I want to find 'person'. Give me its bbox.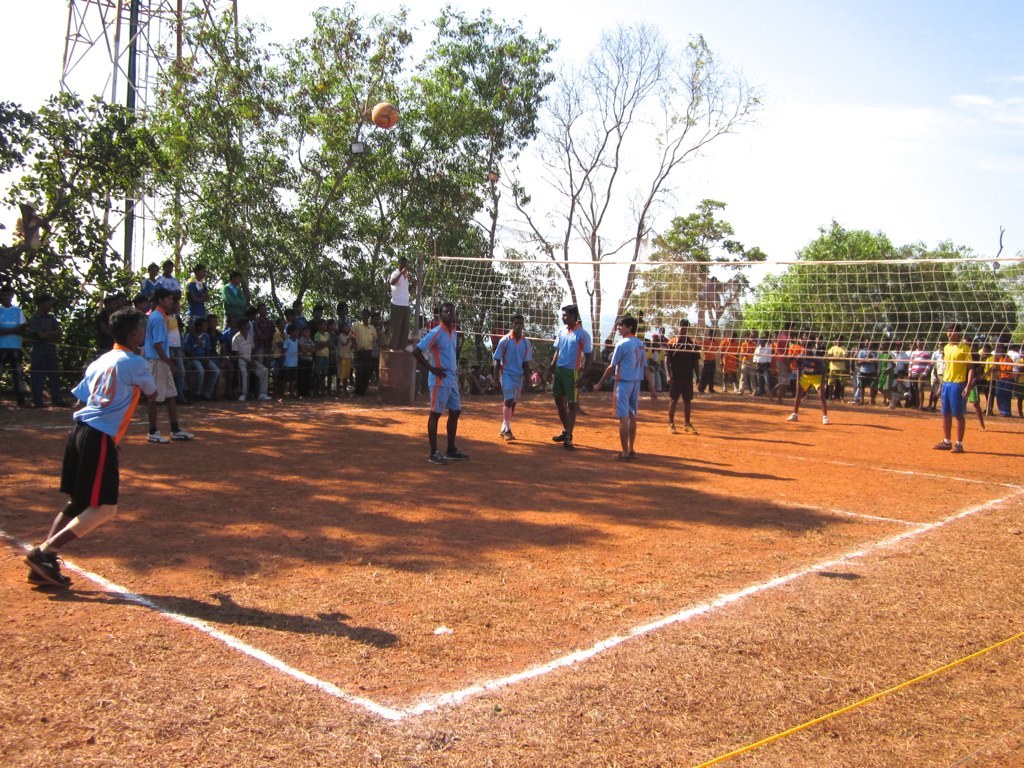
bbox=[297, 329, 317, 389].
